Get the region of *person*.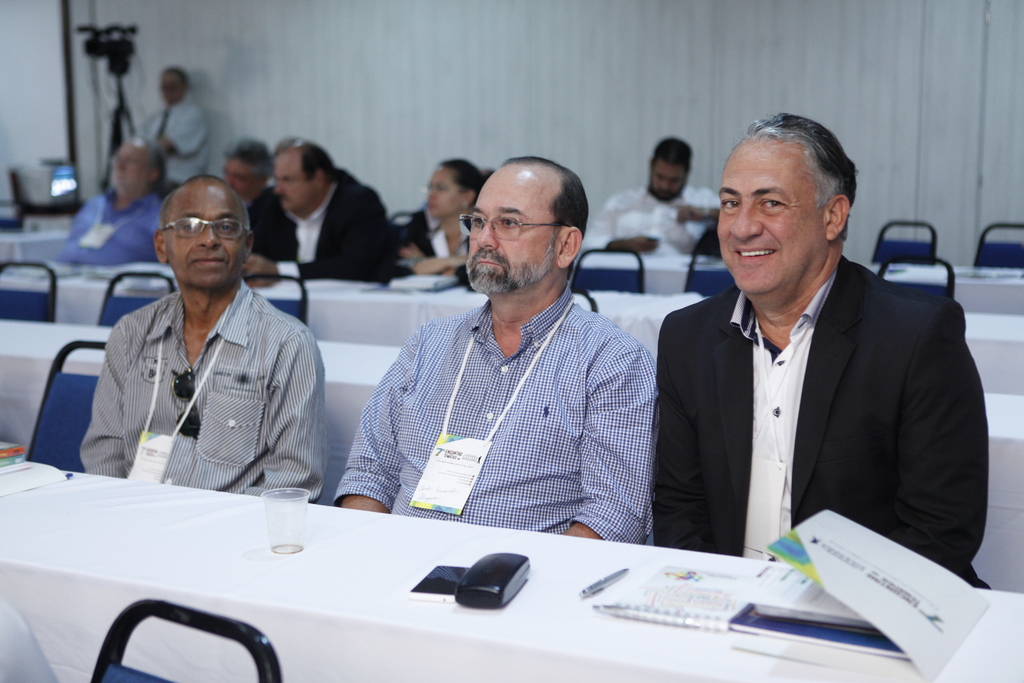
box(54, 129, 166, 268).
